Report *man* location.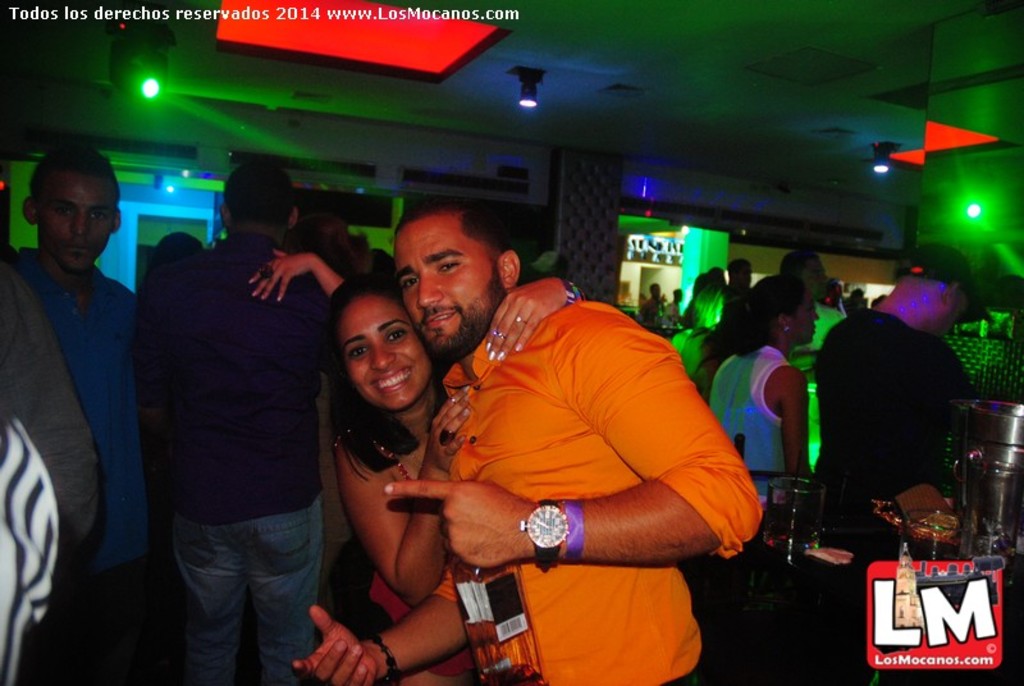
Report: rect(812, 241, 992, 545).
